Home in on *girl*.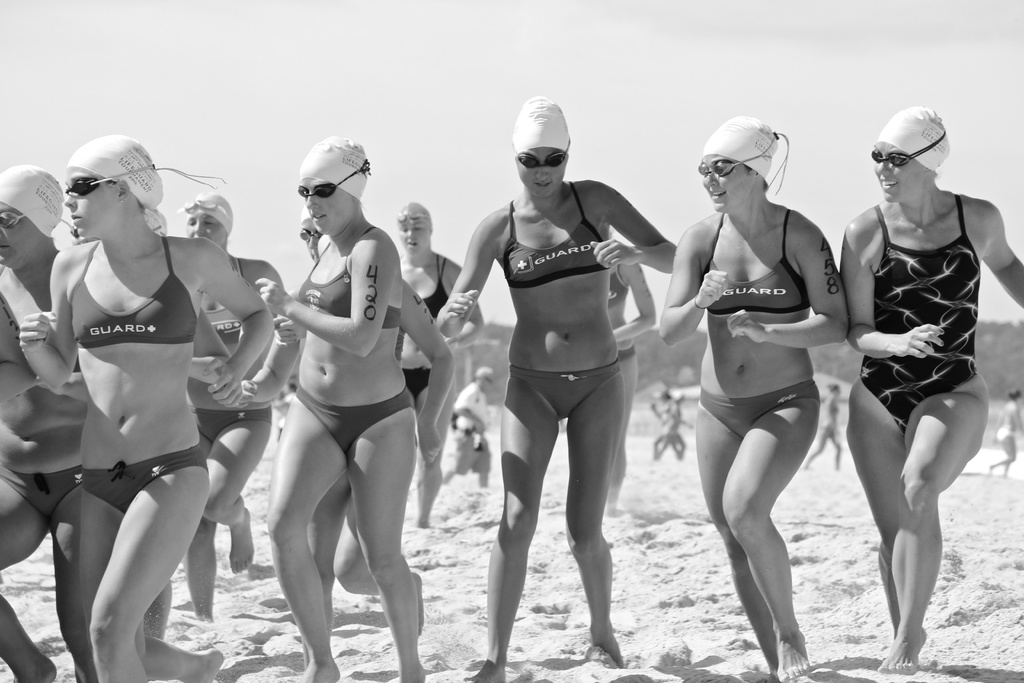
Homed in at <box>12,128,295,682</box>.
